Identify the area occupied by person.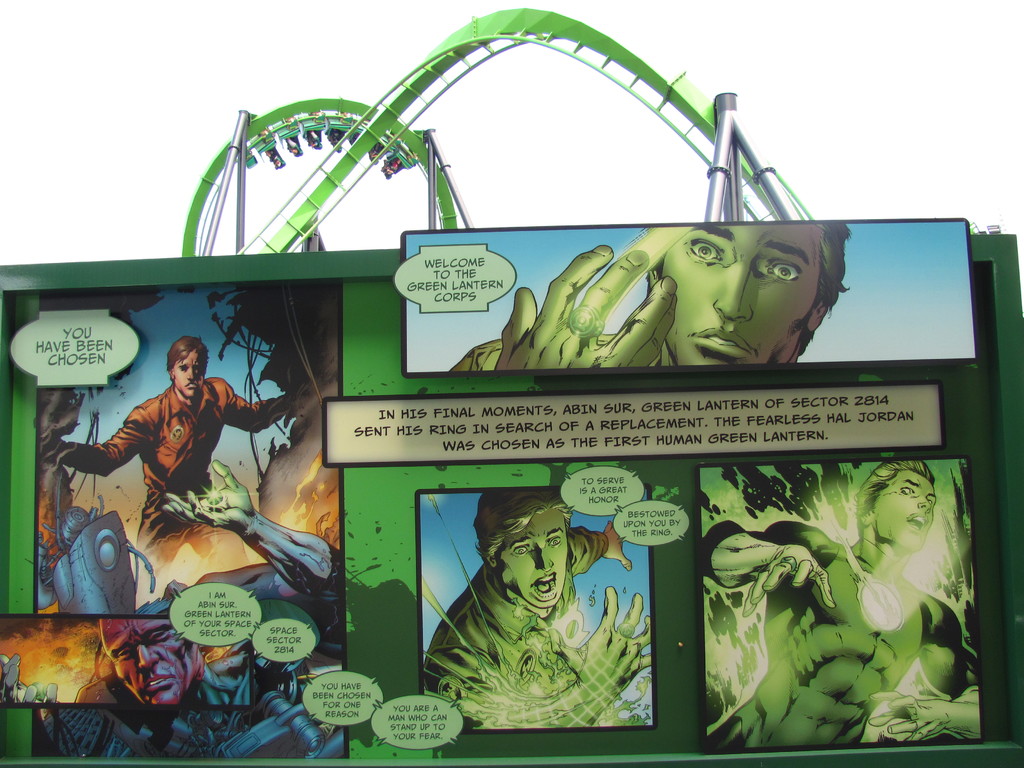
Area: box(429, 489, 655, 737).
